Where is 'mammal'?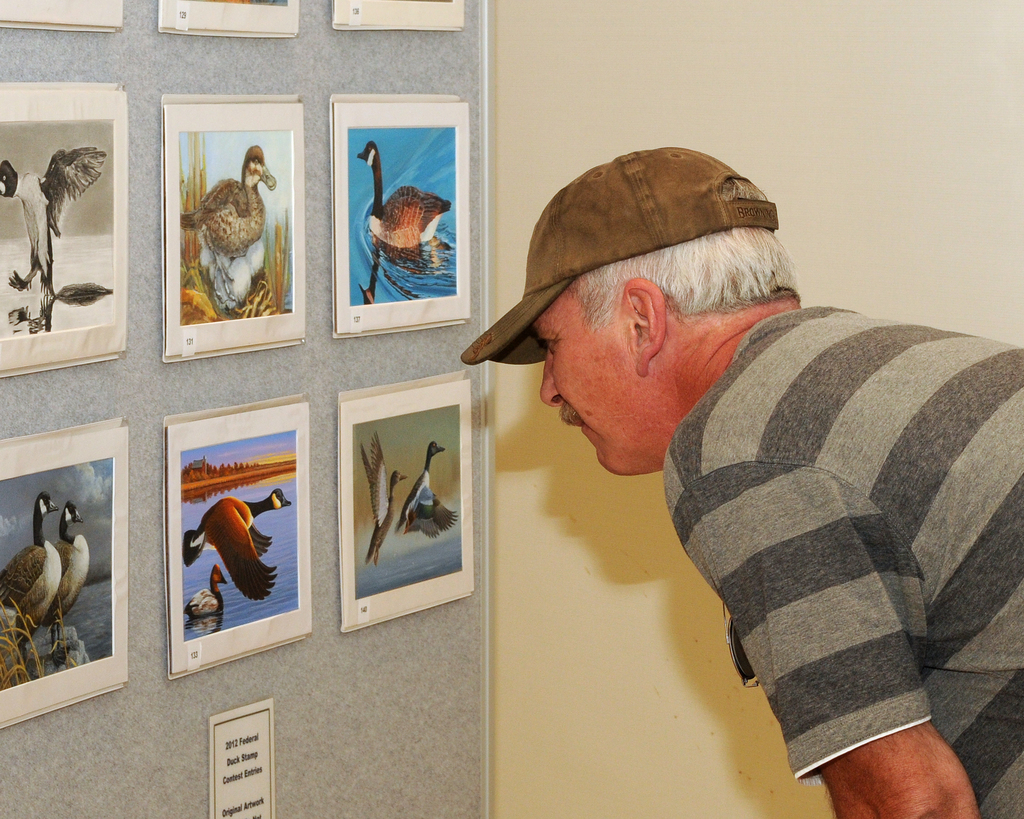
x1=478 y1=192 x2=1023 y2=770.
